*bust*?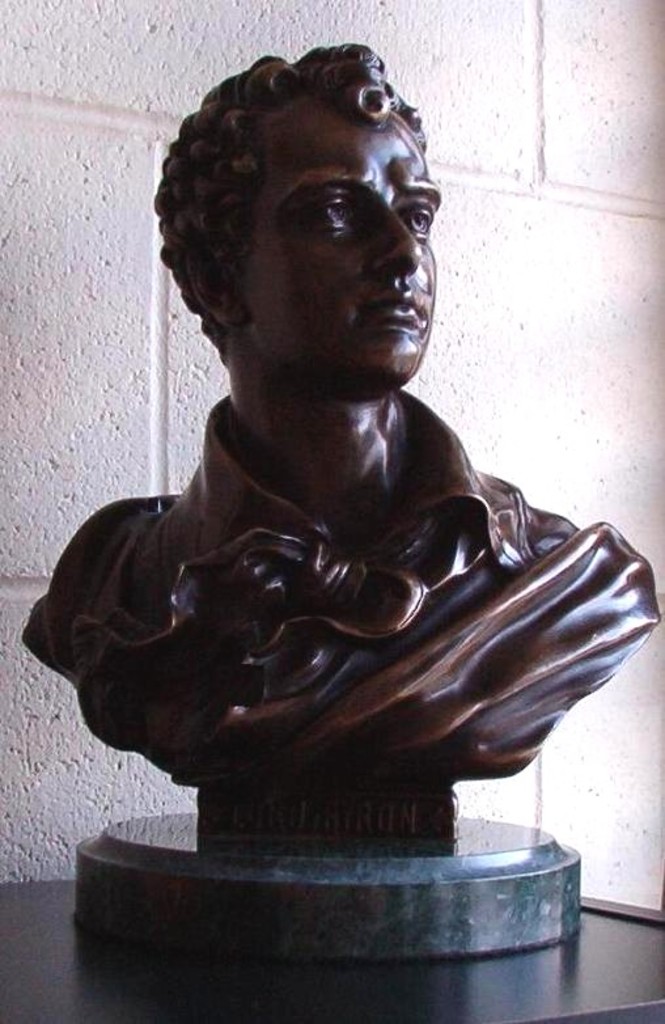
18,35,662,795
